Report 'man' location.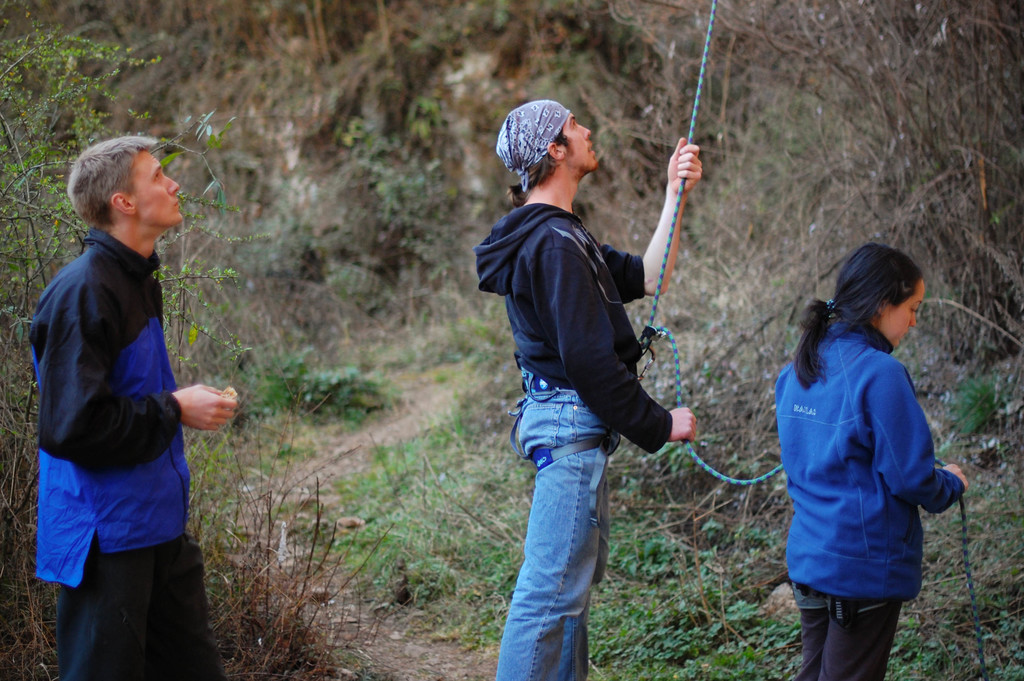
Report: <box>470,95,706,680</box>.
